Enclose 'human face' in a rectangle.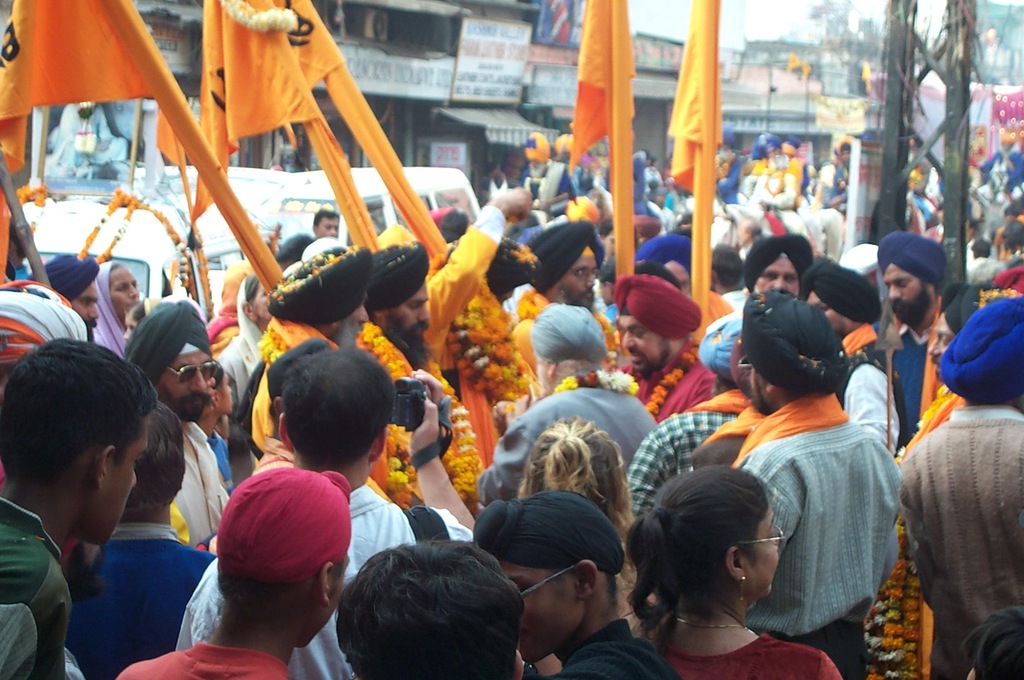
pyautogui.locateOnScreen(106, 268, 139, 320).
